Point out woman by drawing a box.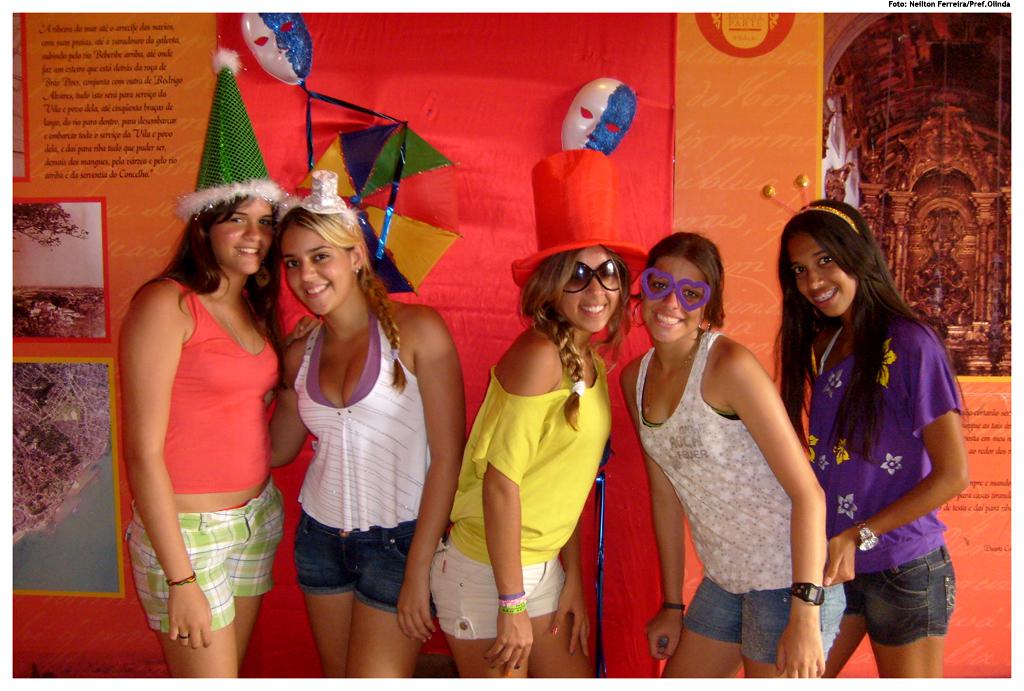
BBox(424, 153, 650, 675).
